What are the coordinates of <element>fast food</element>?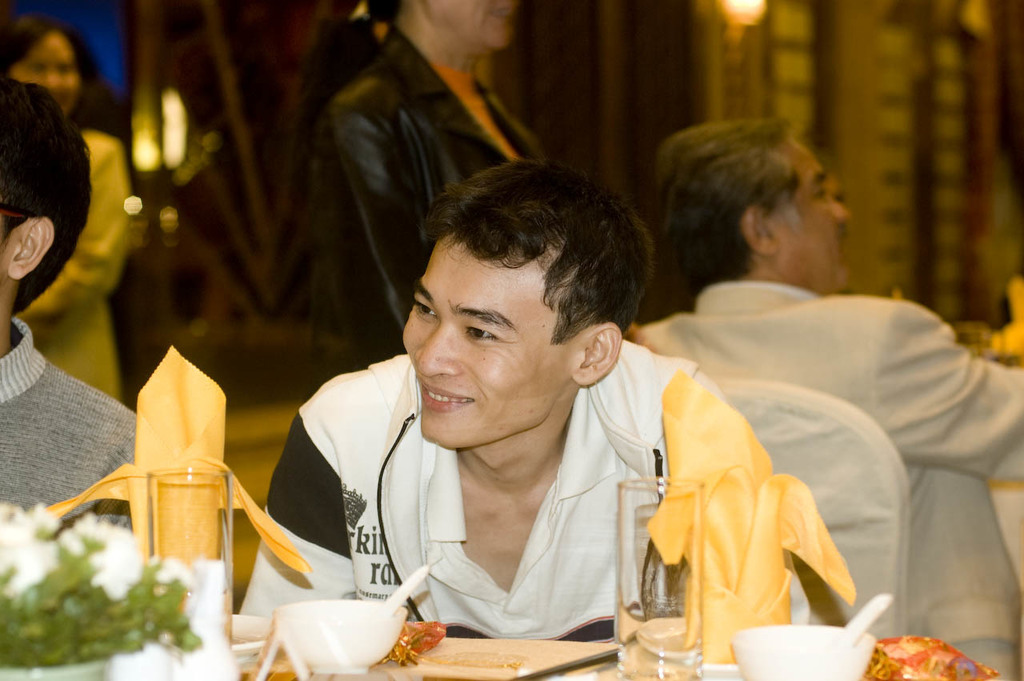
left=889, top=632, right=994, bottom=680.
